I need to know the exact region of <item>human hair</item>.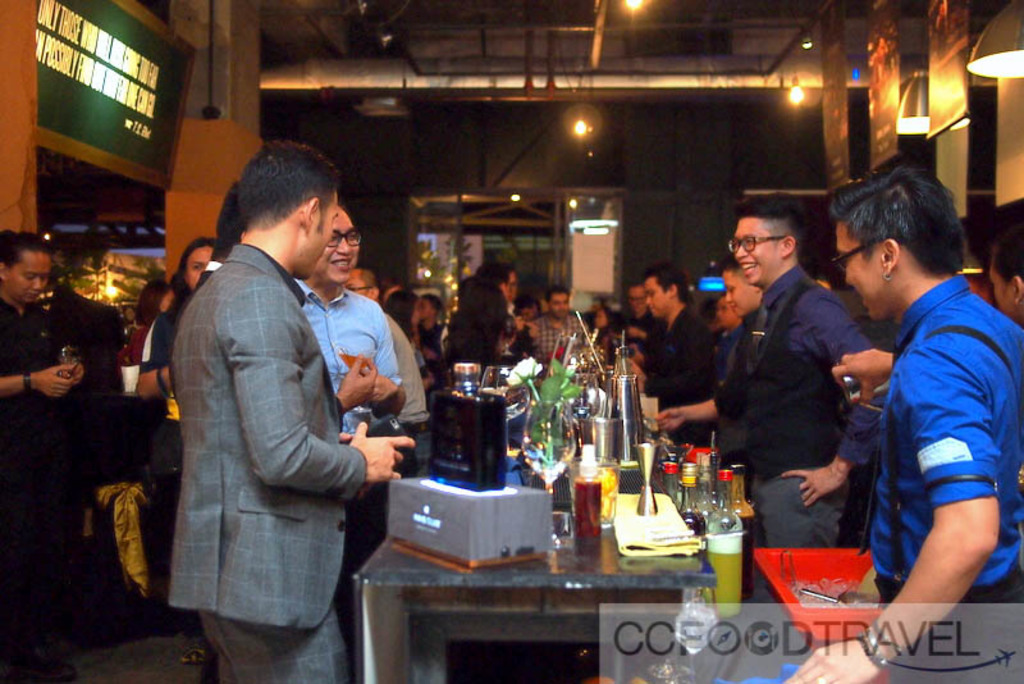
Region: [left=826, top=165, right=960, bottom=278].
